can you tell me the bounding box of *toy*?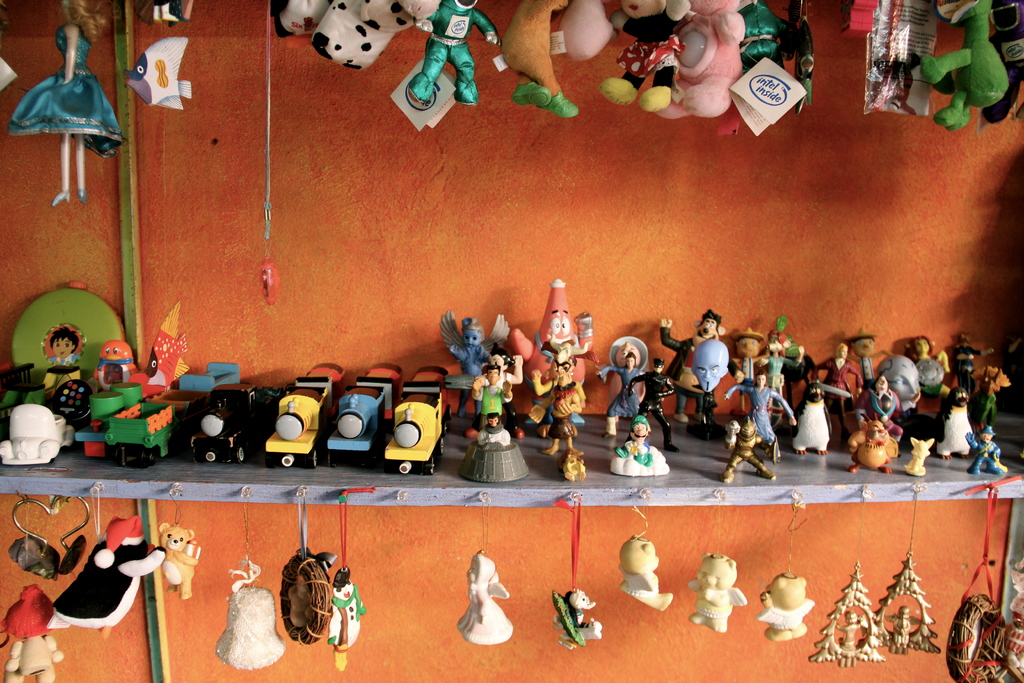
x1=557, y1=447, x2=586, y2=481.
